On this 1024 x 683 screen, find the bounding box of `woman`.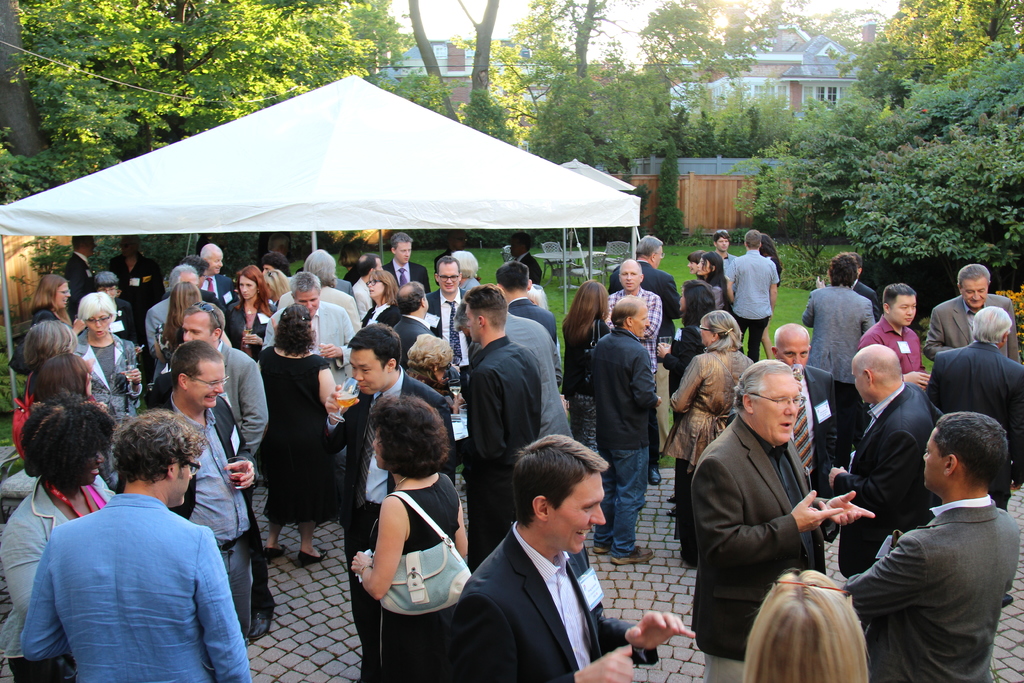
Bounding box: bbox(556, 276, 605, 462).
